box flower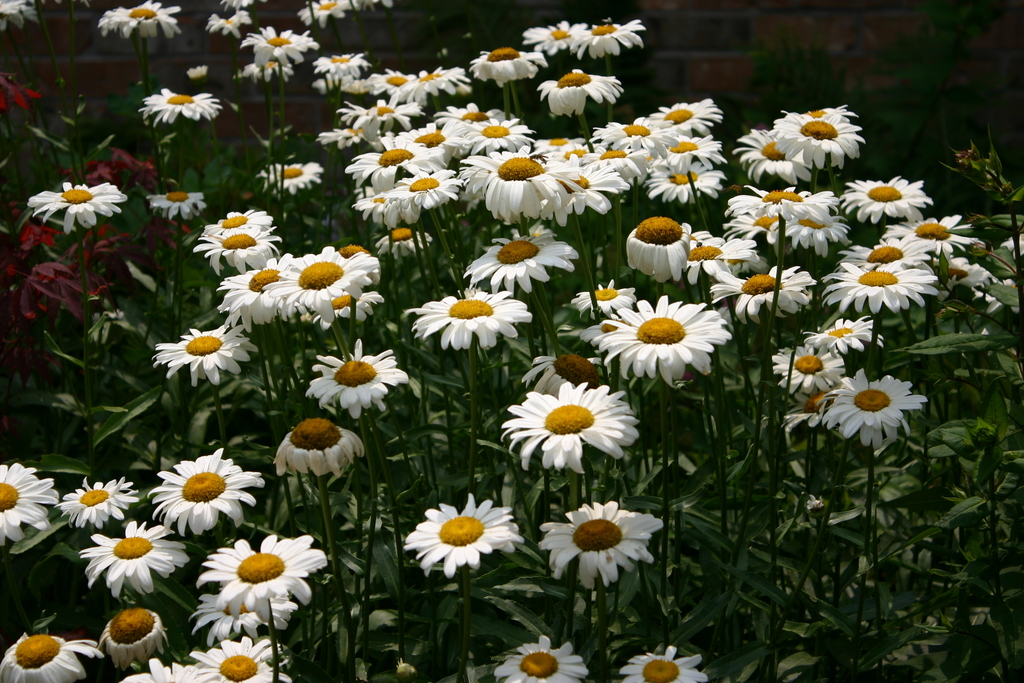
bbox=(171, 631, 297, 682)
